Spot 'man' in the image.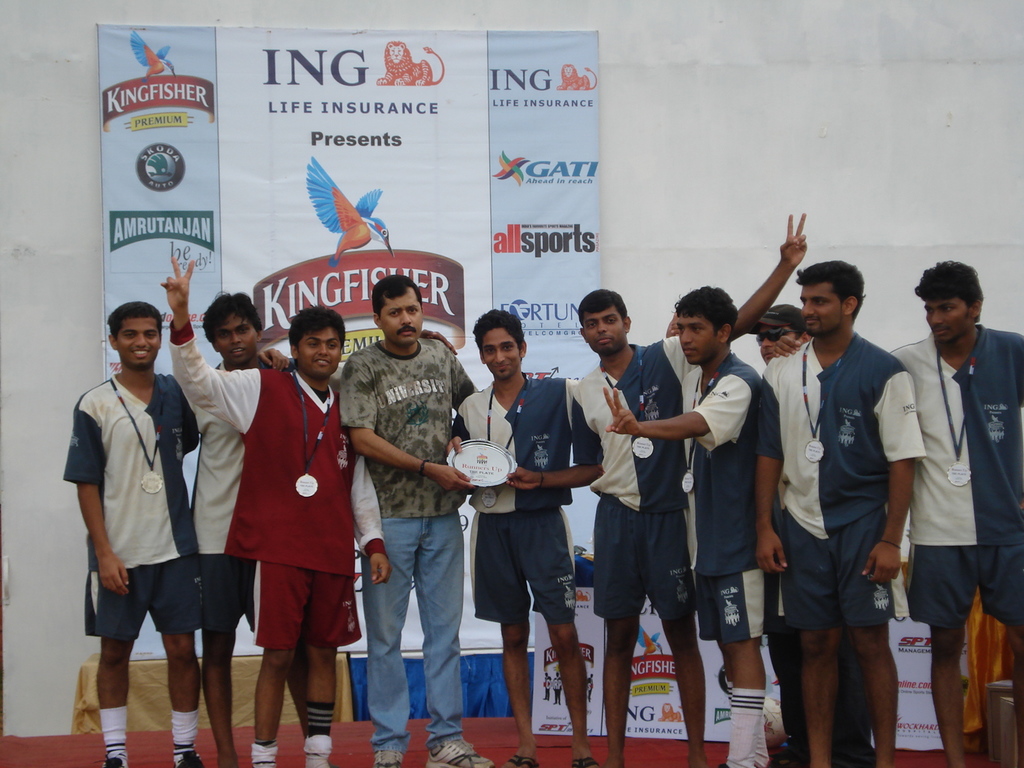
'man' found at {"x1": 451, "y1": 309, "x2": 608, "y2": 767}.
